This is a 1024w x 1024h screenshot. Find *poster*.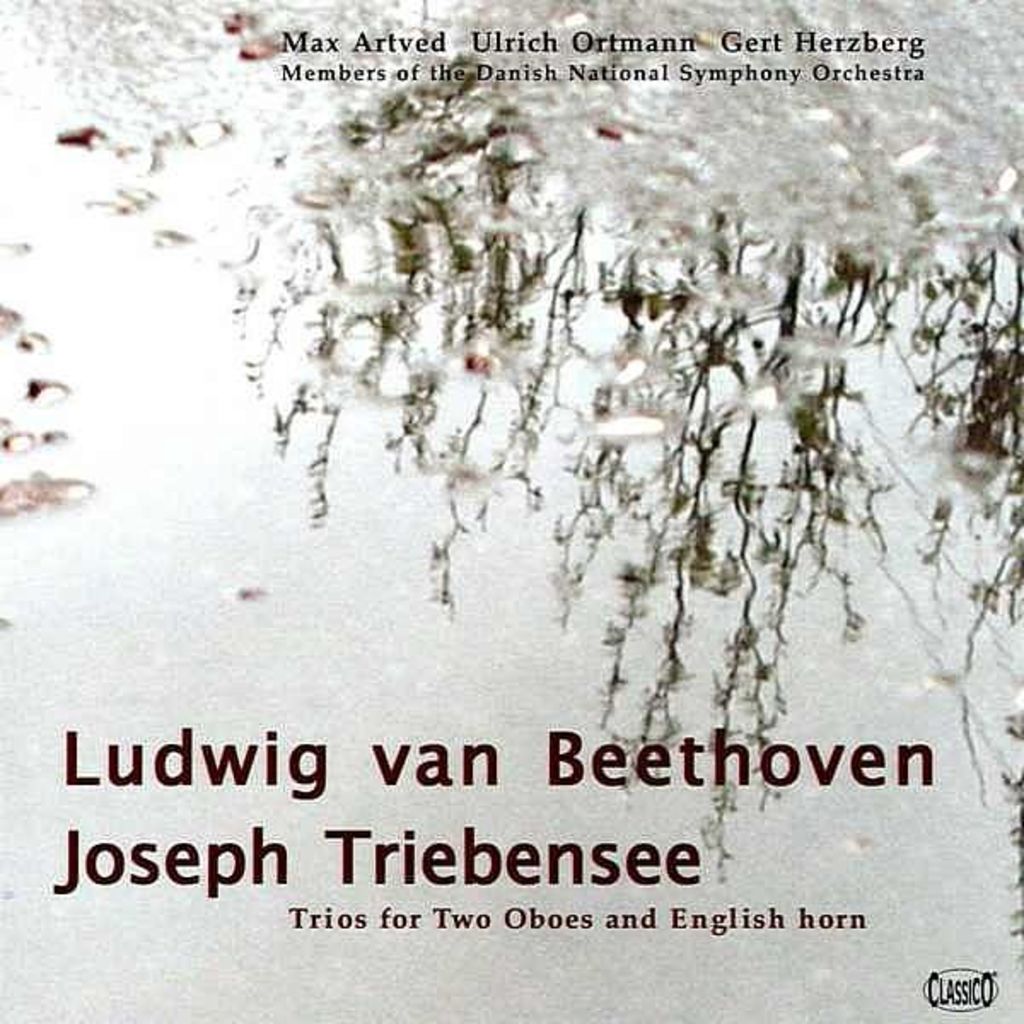
Bounding box: <box>2,0,1022,1022</box>.
